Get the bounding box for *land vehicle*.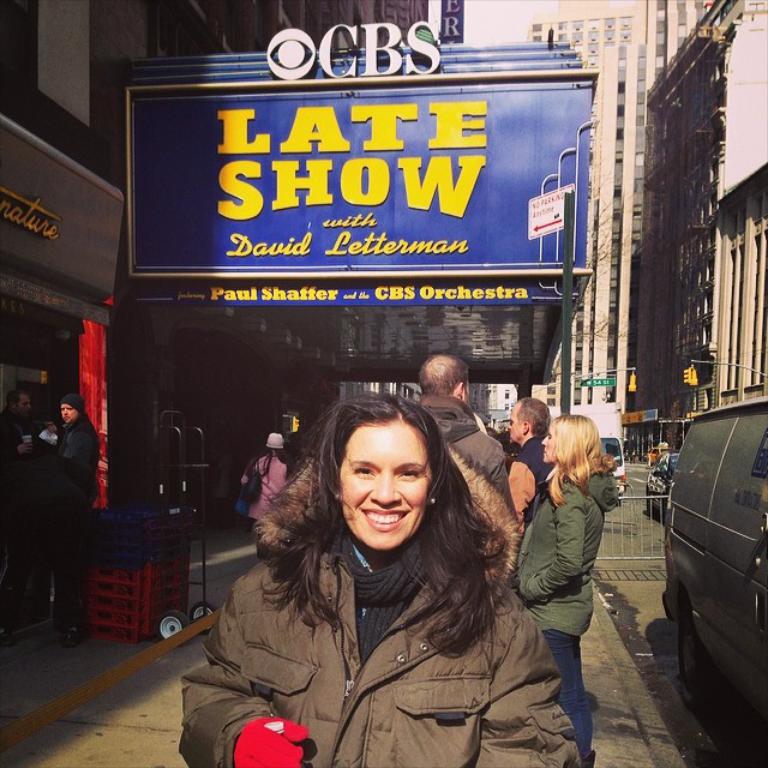
(647, 452, 682, 523).
